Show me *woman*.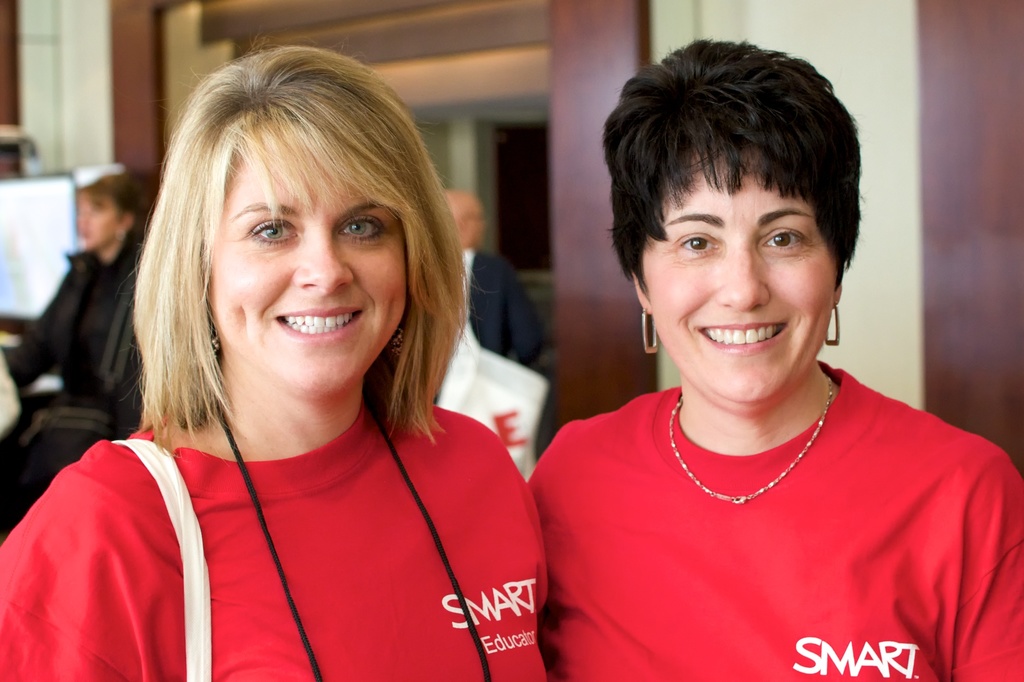
*woman* is here: (left=521, top=39, right=1023, bottom=681).
